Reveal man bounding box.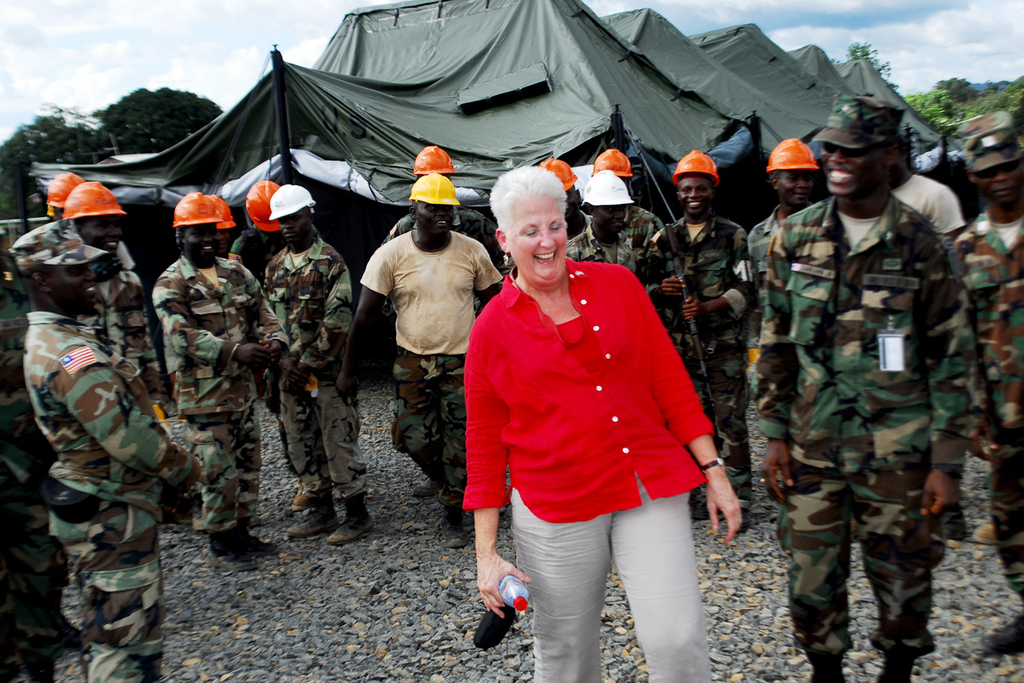
Revealed: 355,184,495,411.
